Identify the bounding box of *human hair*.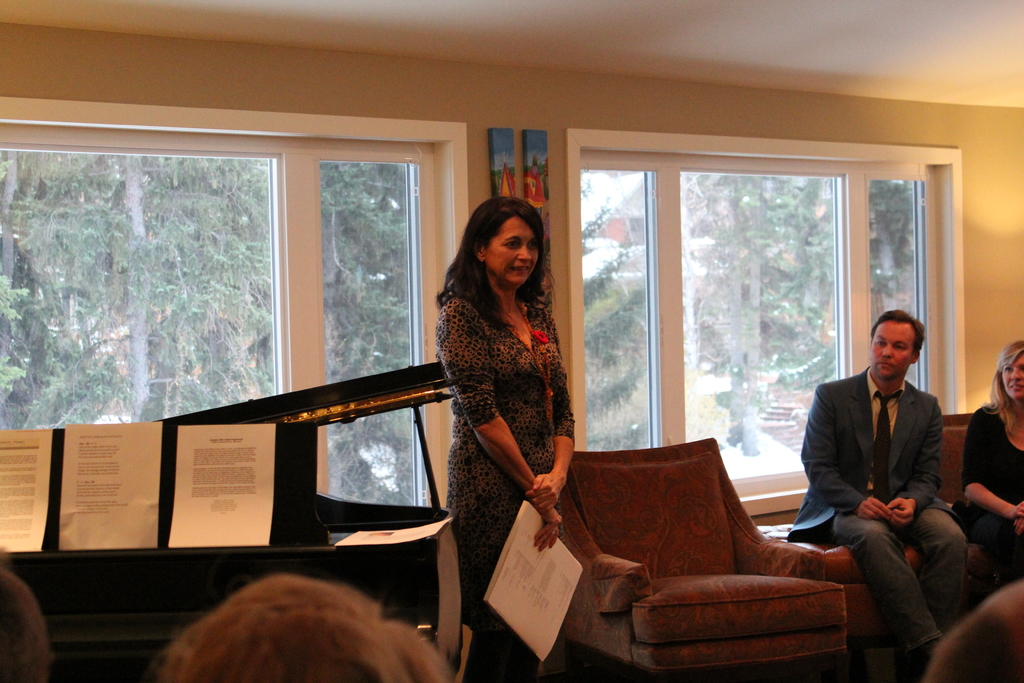
bbox(158, 572, 458, 682).
